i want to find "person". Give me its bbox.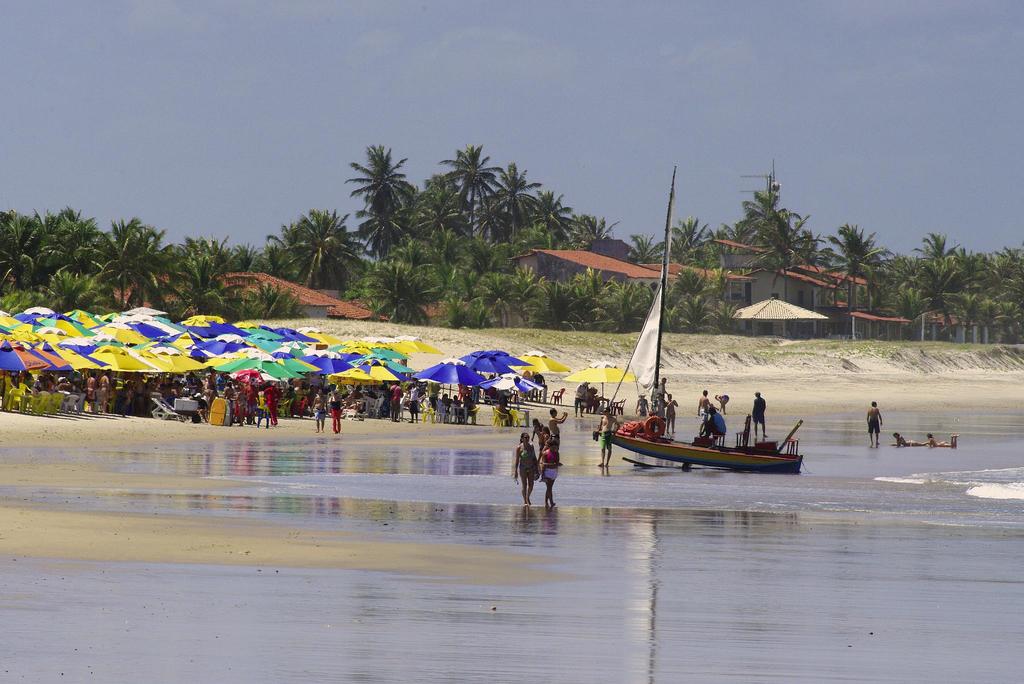
260, 381, 277, 419.
